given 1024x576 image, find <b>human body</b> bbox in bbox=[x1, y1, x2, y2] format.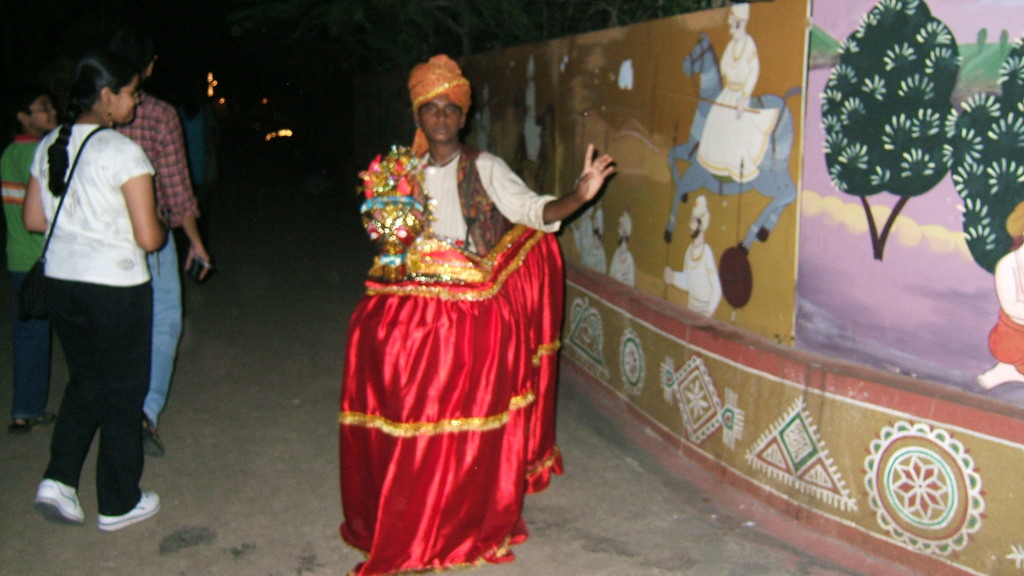
bbox=[0, 81, 52, 429].
